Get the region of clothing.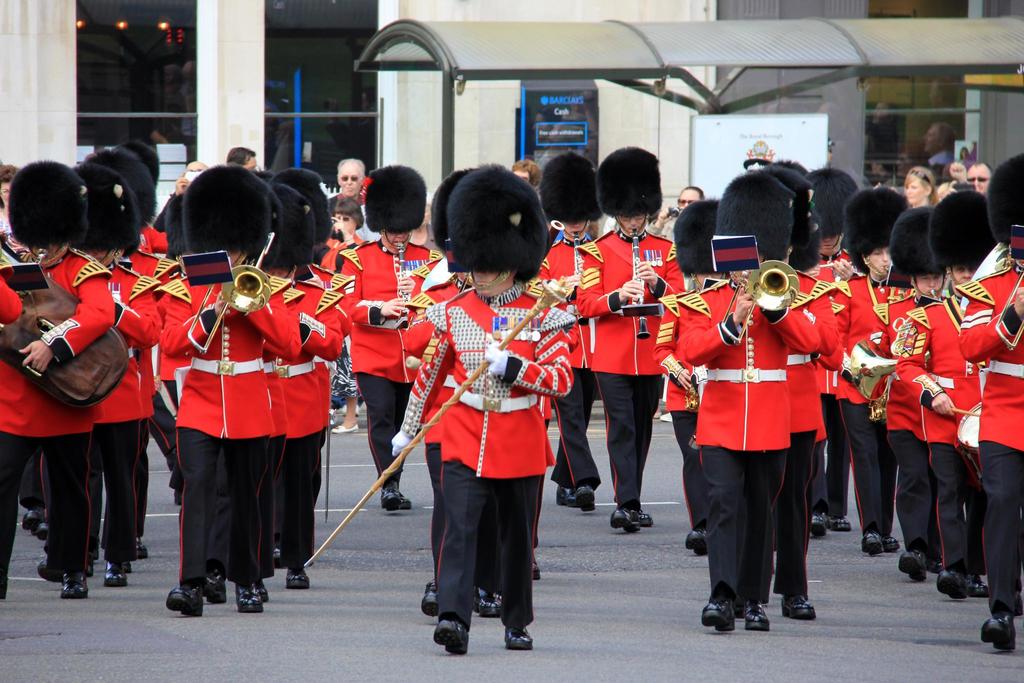
886/287/986/546.
